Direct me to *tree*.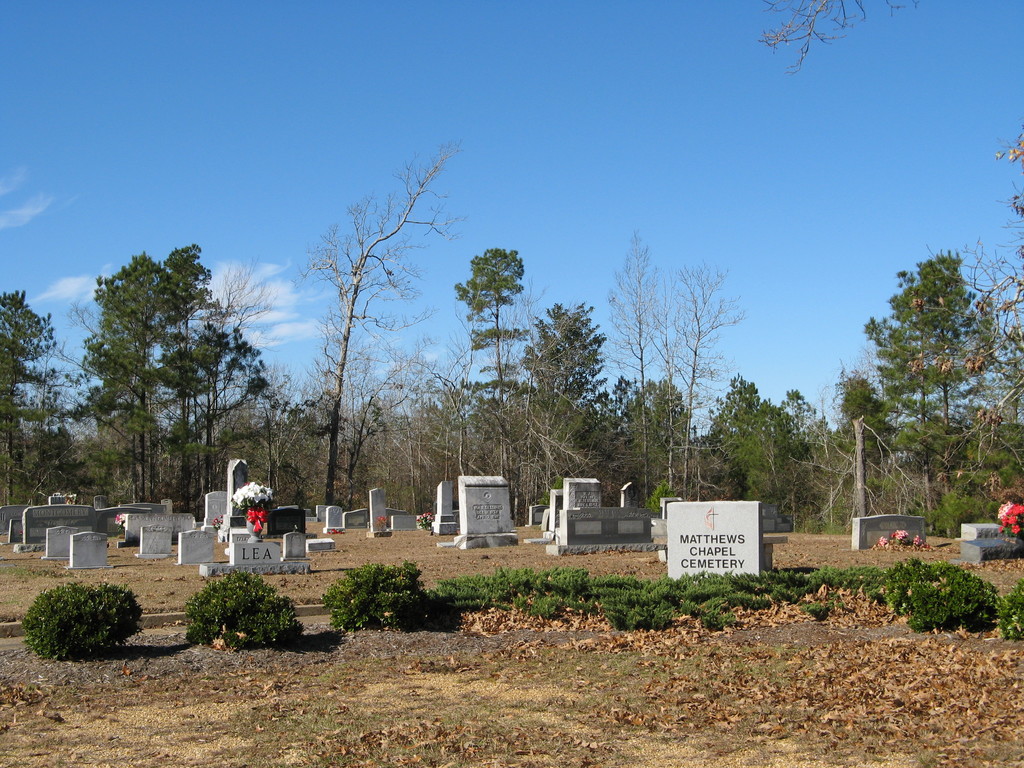
Direction: <bbox>858, 266, 941, 540</bbox>.
